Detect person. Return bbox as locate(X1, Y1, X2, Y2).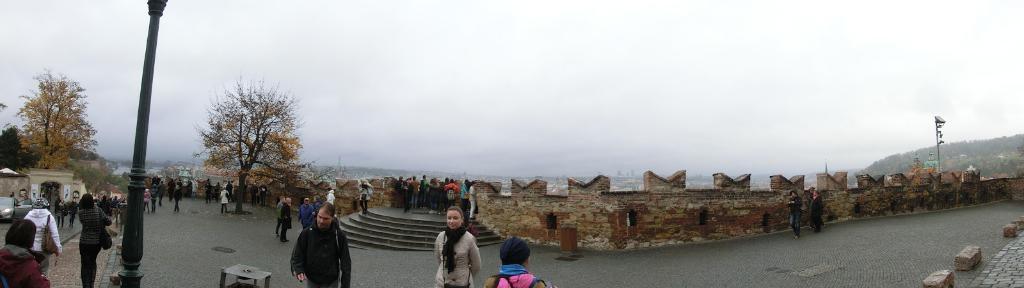
locate(180, 177, 184, 205).
